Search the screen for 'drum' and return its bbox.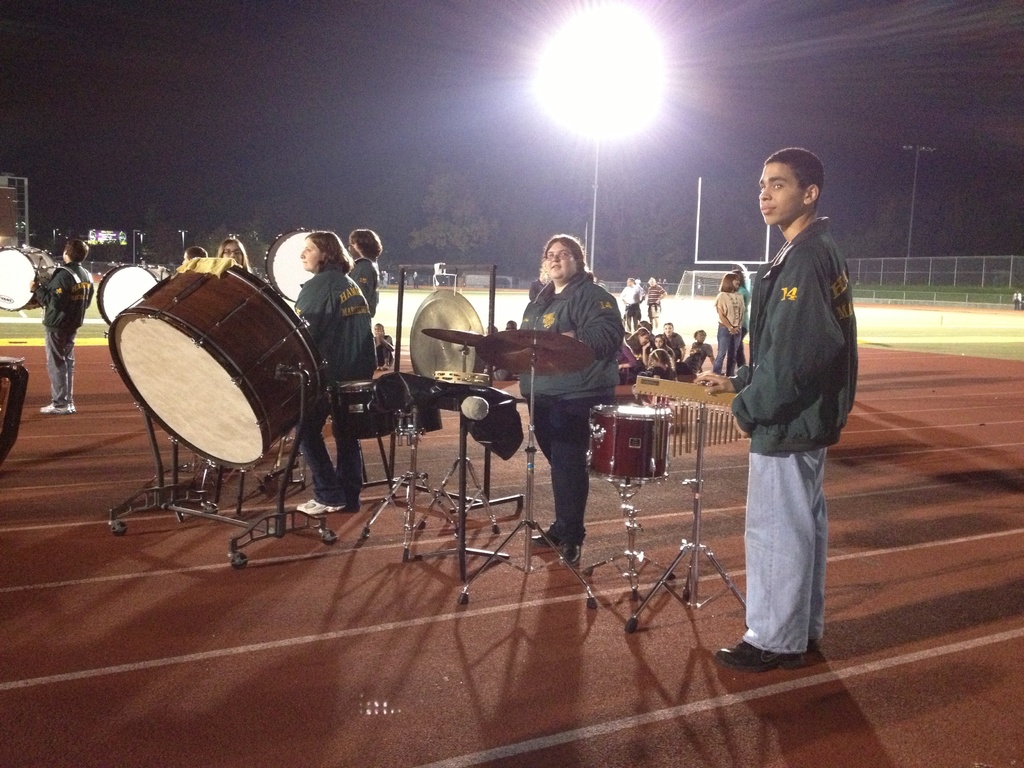
Found: left=97, top=250, right=335, bottom=466.
